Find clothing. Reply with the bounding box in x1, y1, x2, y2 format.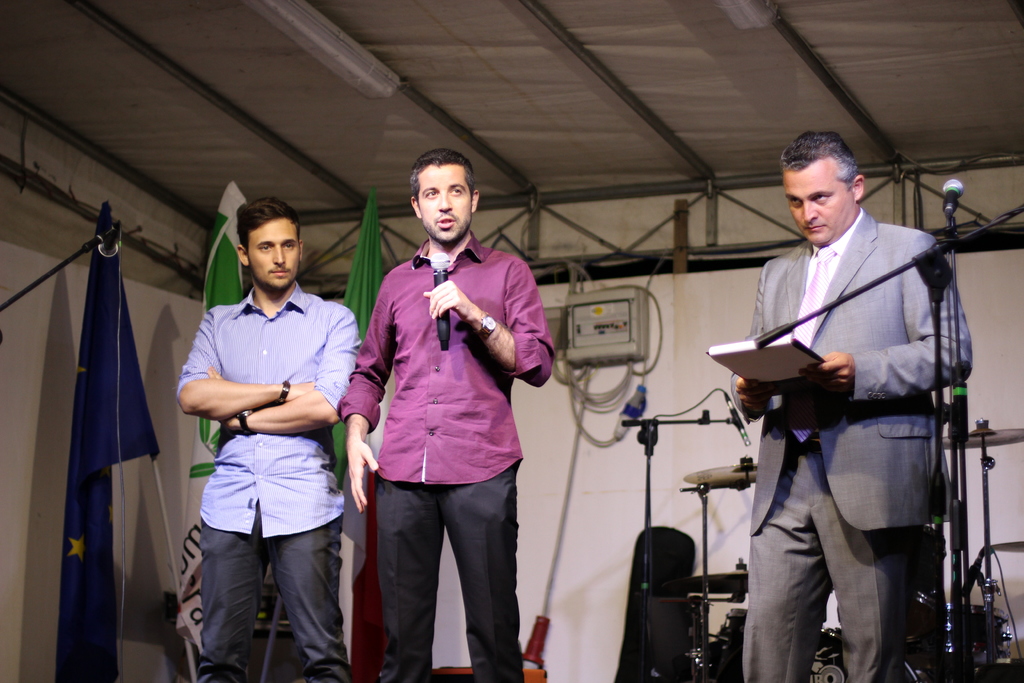
335, 227, 552, 682.
